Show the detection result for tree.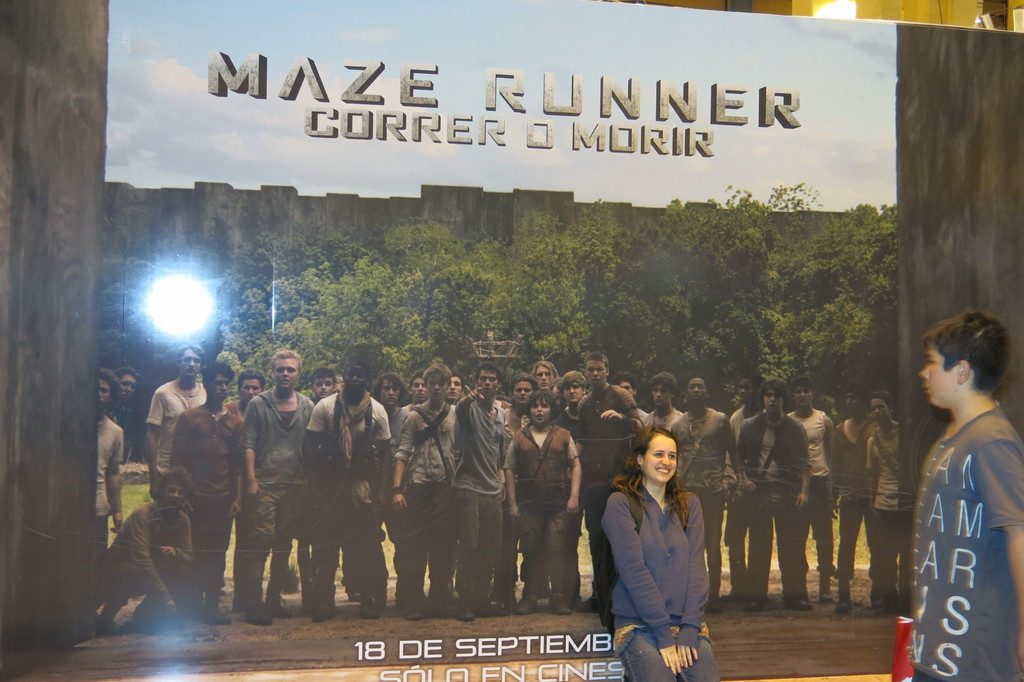
locate(387, 210, 470, 343).
